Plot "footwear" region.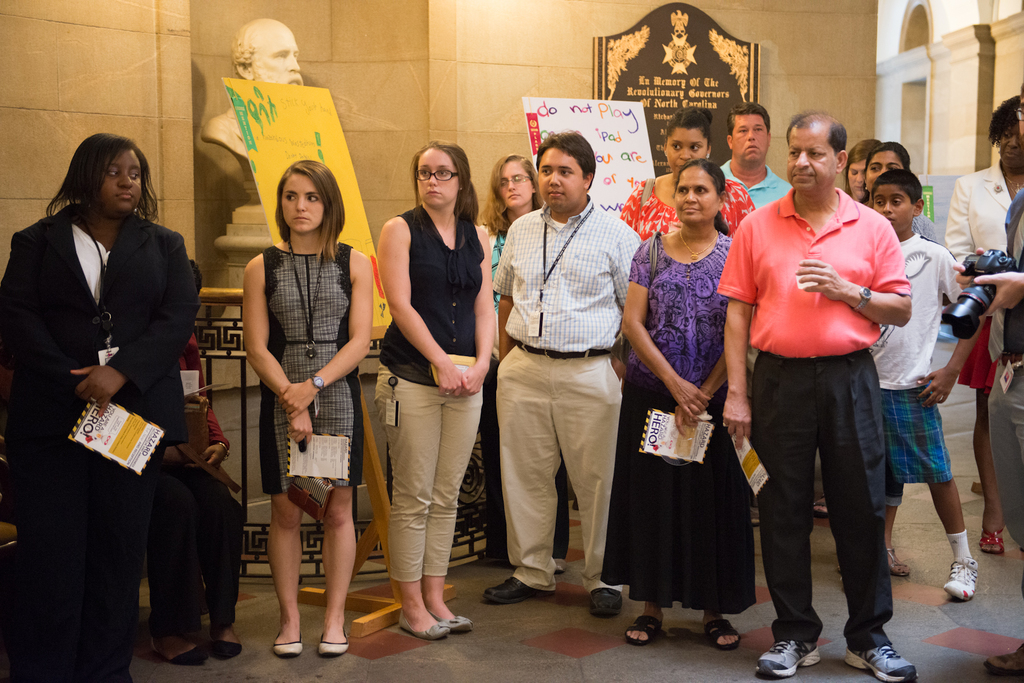
Plotted at locate(320, 629, 349, 656).
